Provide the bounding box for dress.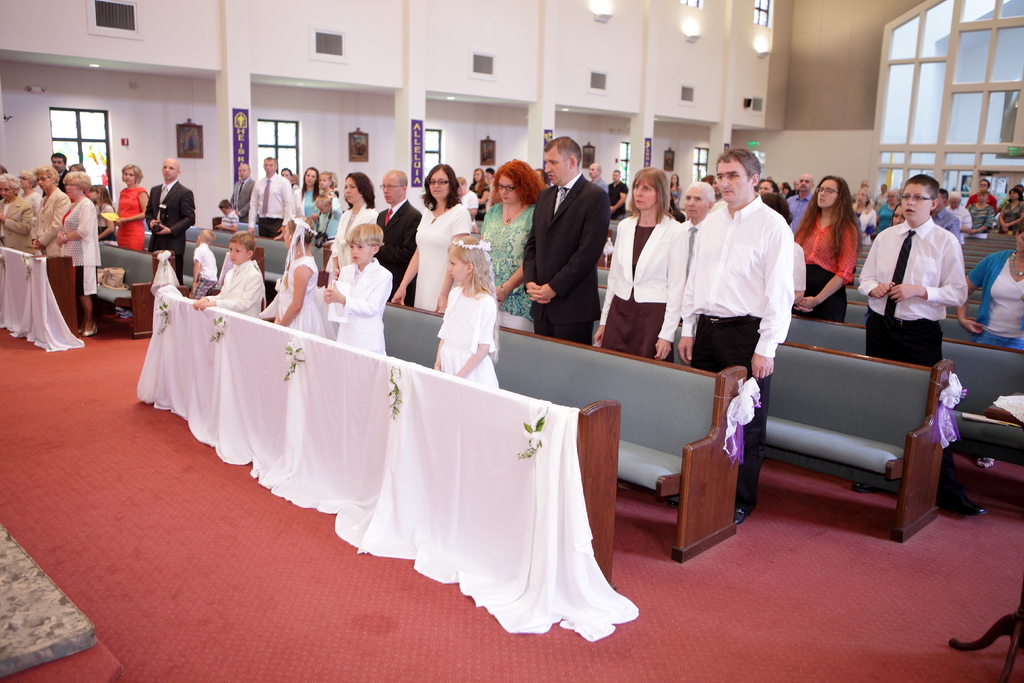
273/258/326/345.
